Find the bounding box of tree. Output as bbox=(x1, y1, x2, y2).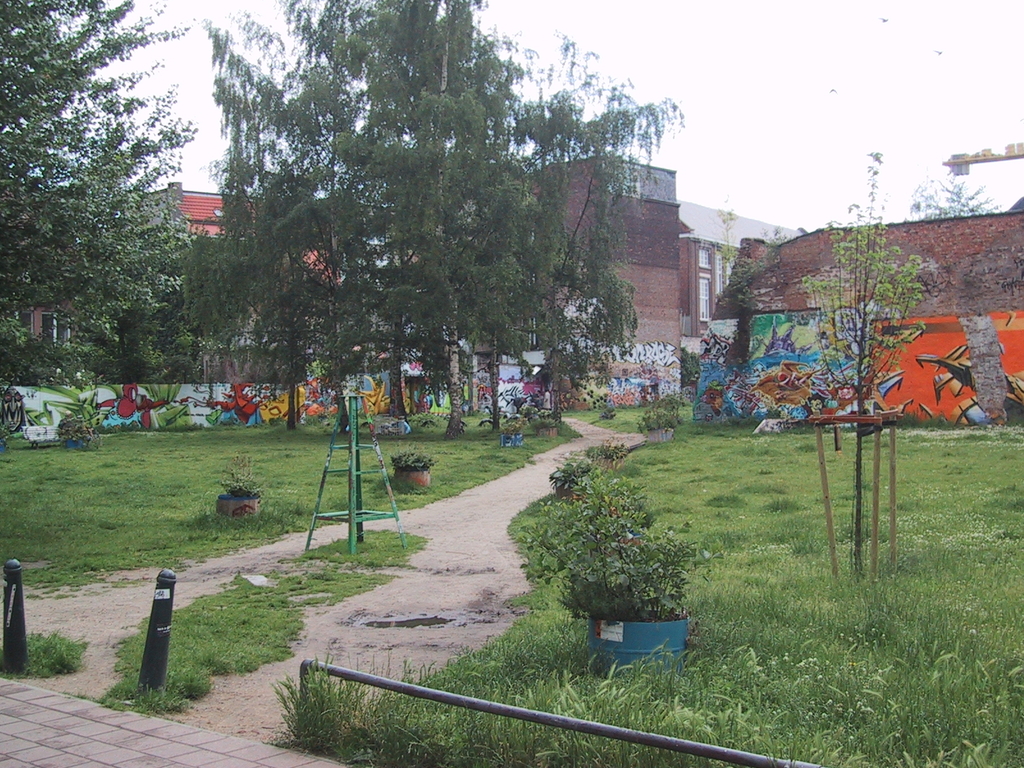
bbox=(891, 161, 990, 220).
